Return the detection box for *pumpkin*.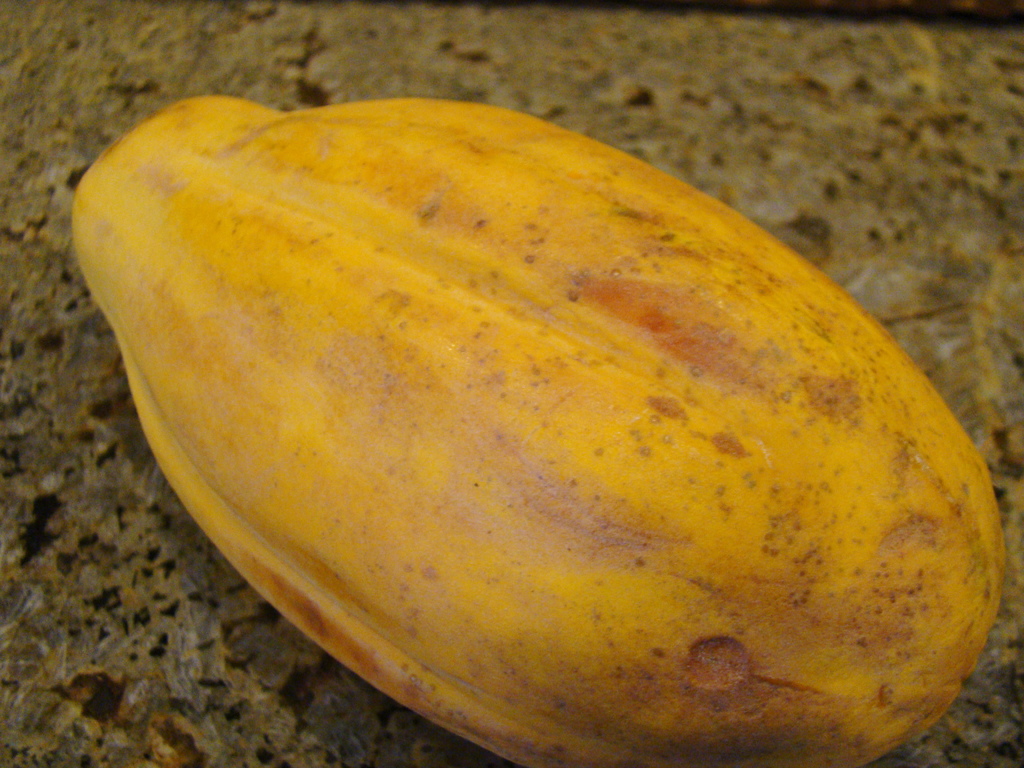
{"left": 72, "top": 89, "right": 1013, "bottom": 767}.
